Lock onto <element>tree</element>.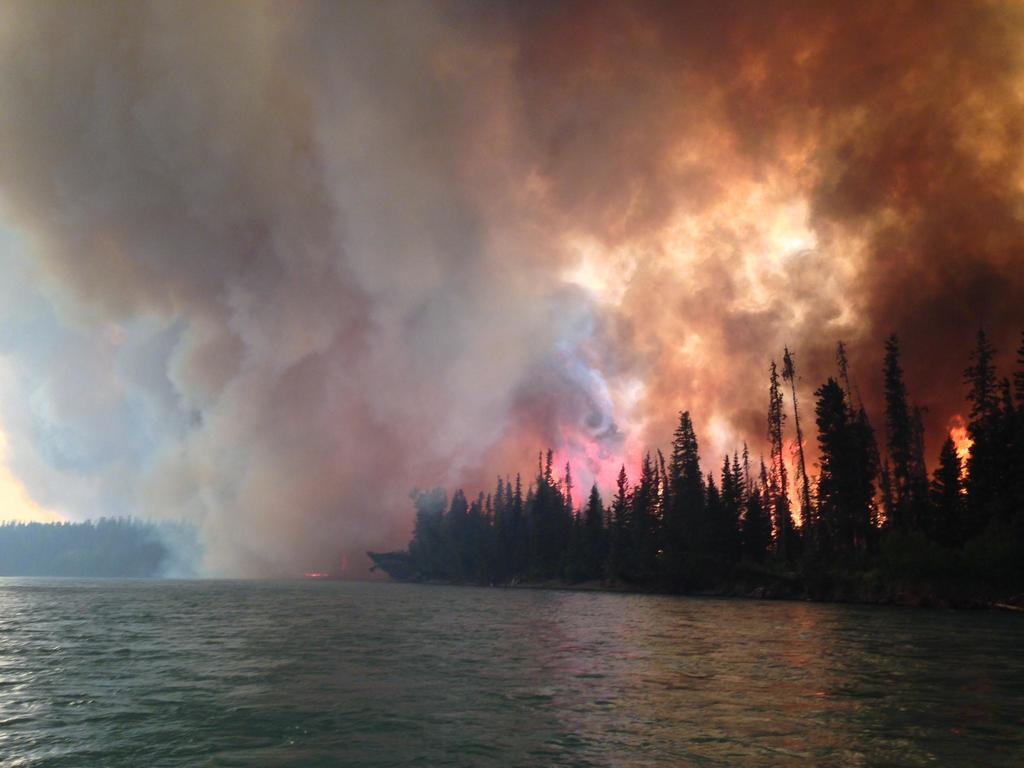
Locked: 607, 470, 627, 568.
